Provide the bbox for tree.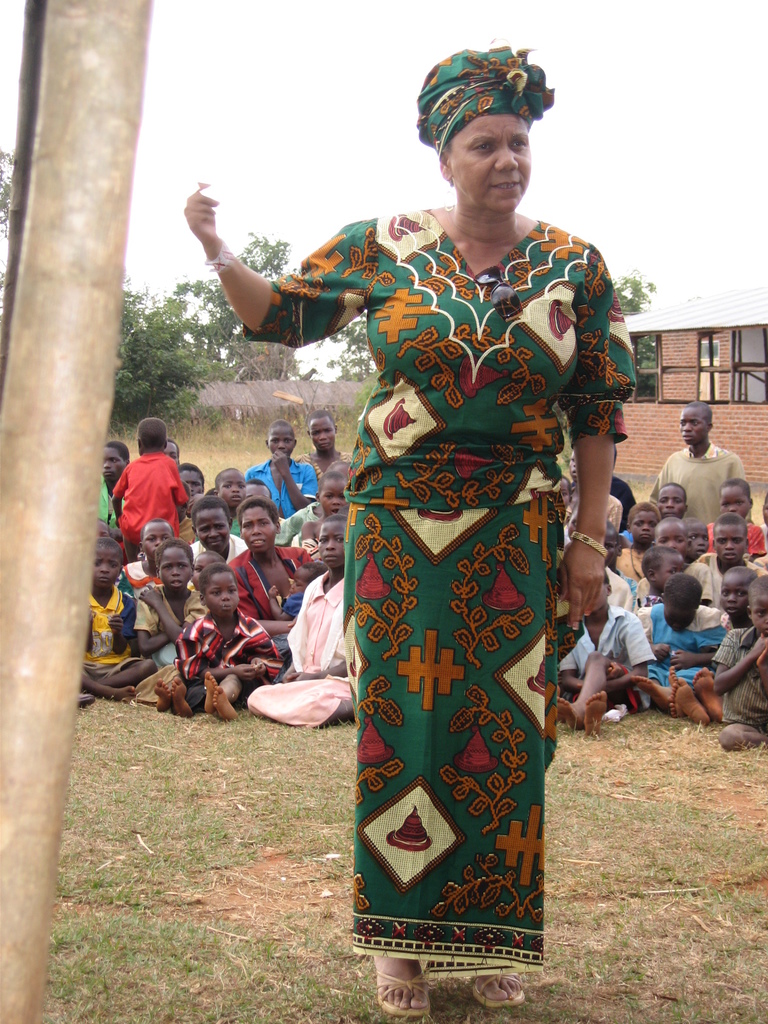
312:310:381:375.
